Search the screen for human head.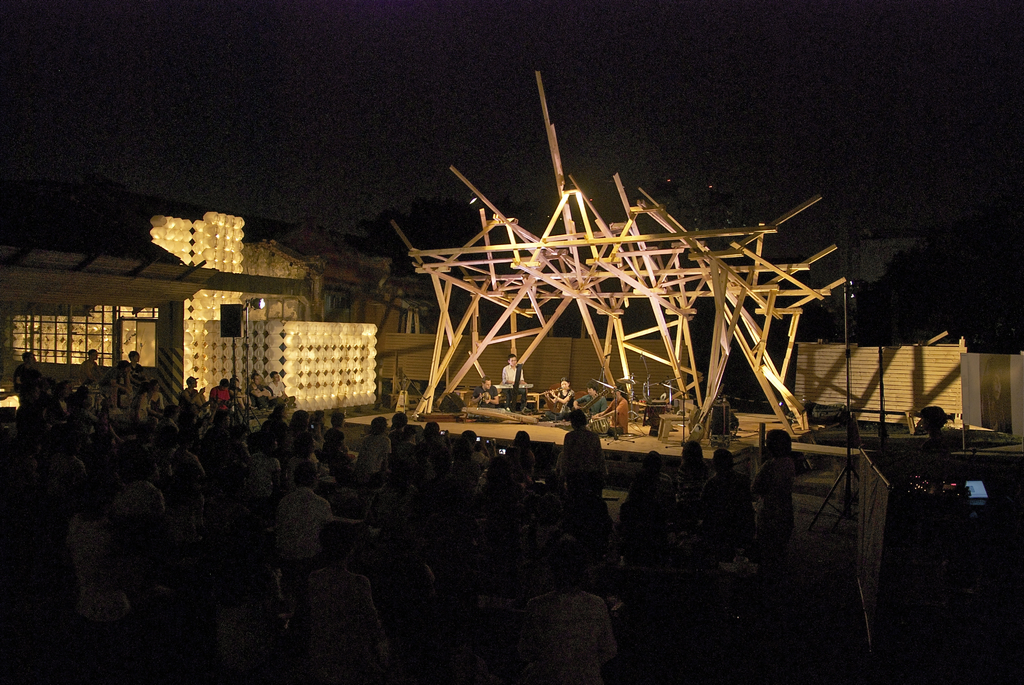
Found at crop(506, 357, 519, 370).
